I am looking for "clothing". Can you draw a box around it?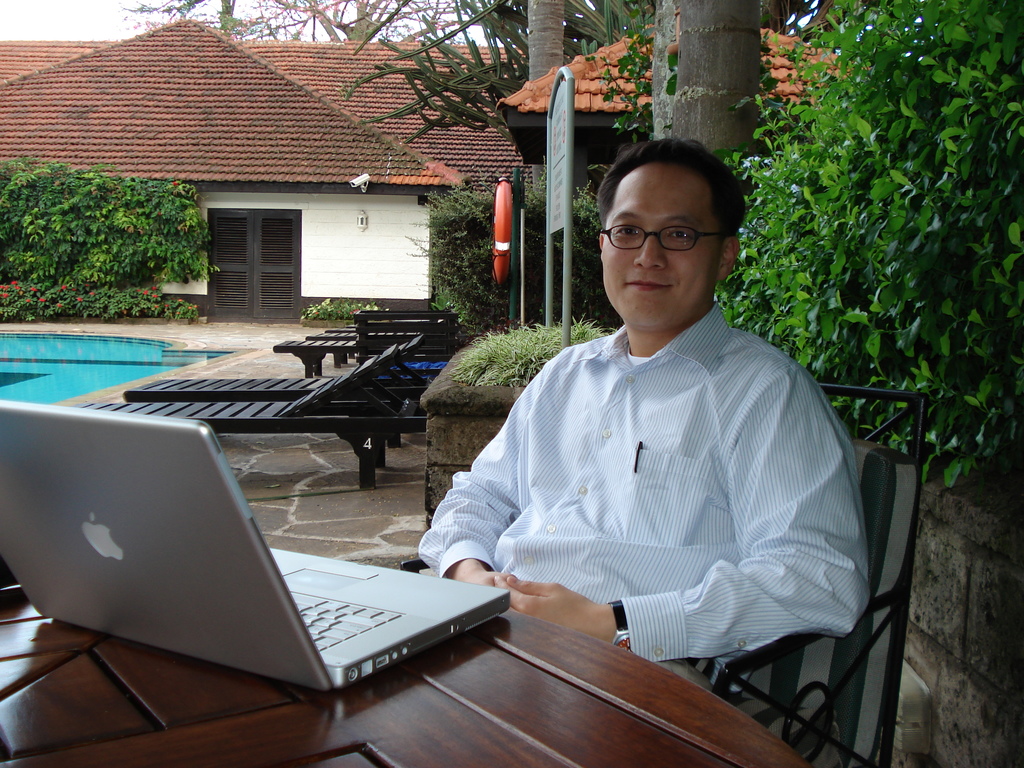
Sure, the bounding box is detection(413, 303, 872, 689).
